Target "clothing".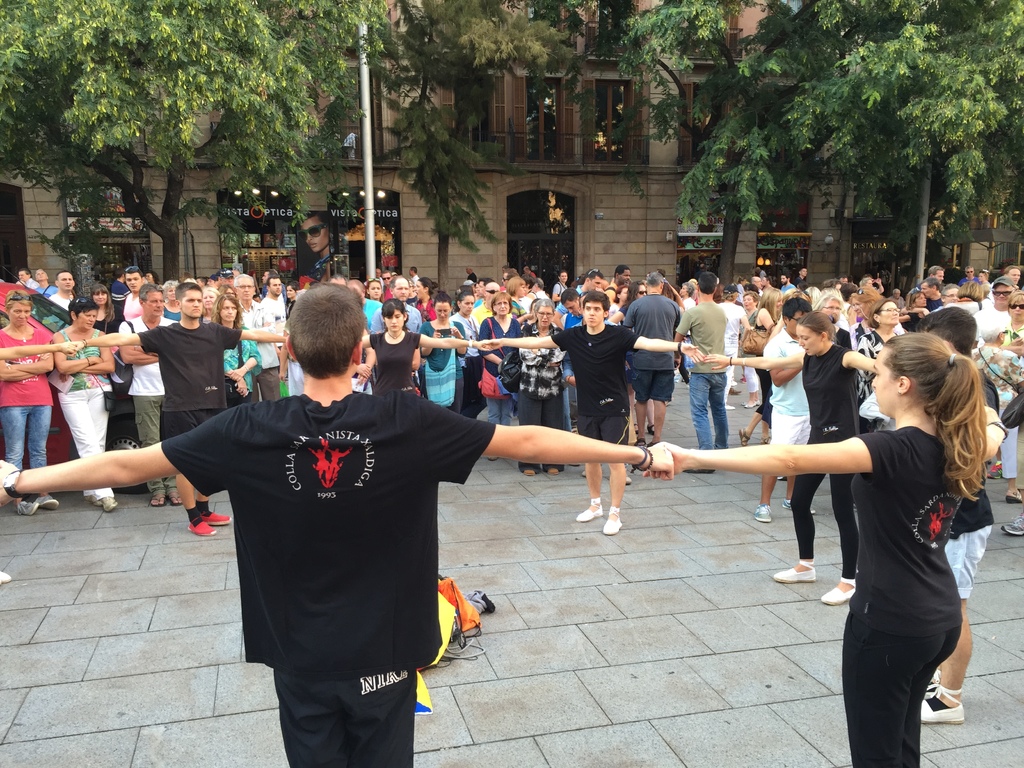
Target region: Rect(258, 292, 294, 366).
